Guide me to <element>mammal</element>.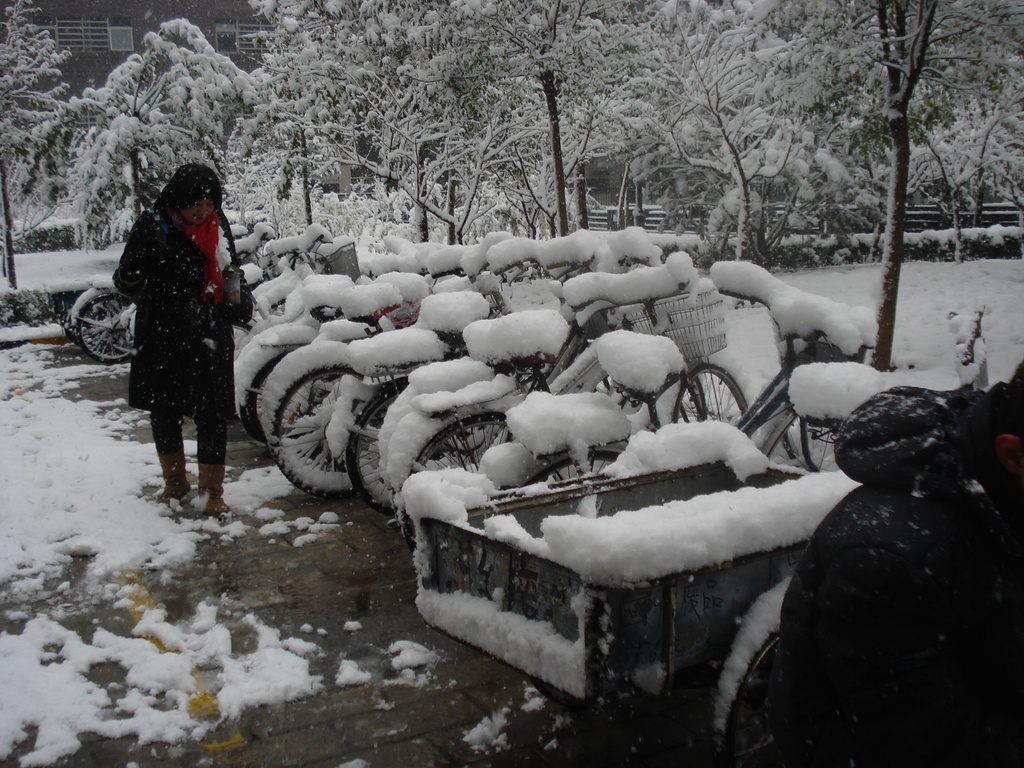
Guidance: box=[779, 358, 1023, 767].
